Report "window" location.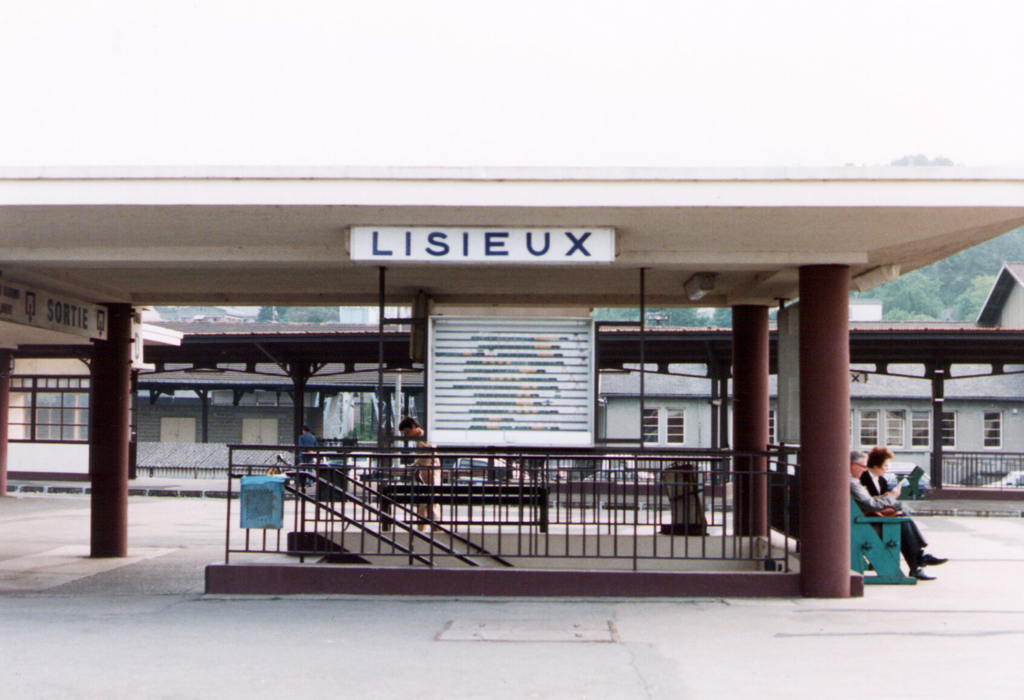
Report: (640, 404, 668, 444).
